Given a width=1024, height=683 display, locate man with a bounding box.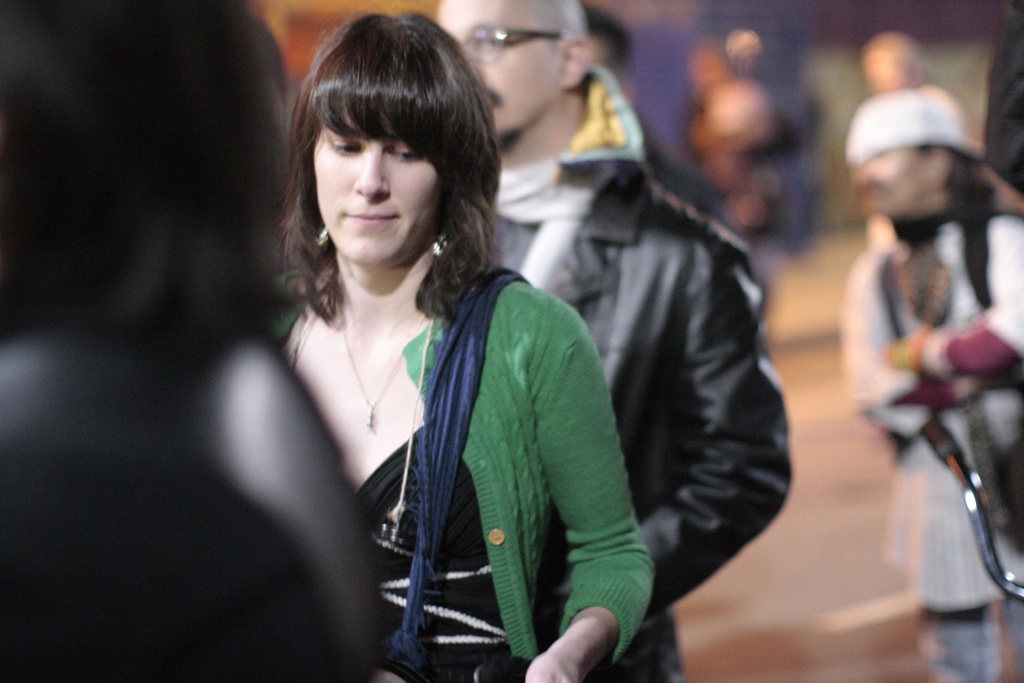
Located: BBox(434, 0, 796, 682).
